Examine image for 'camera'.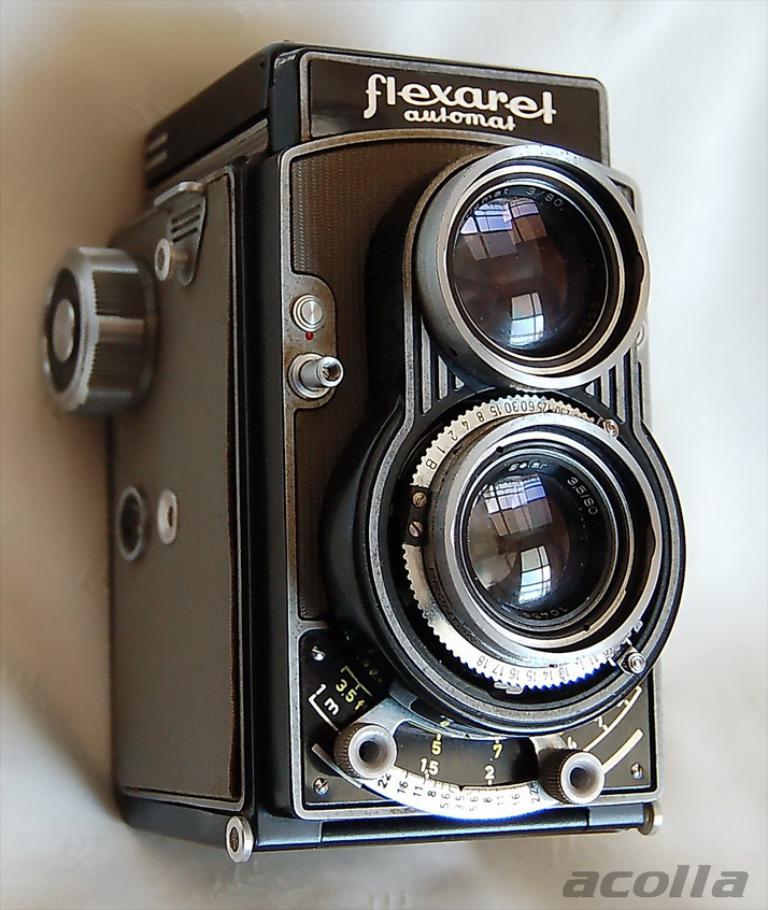
Examination result: [42,26,719,859].
